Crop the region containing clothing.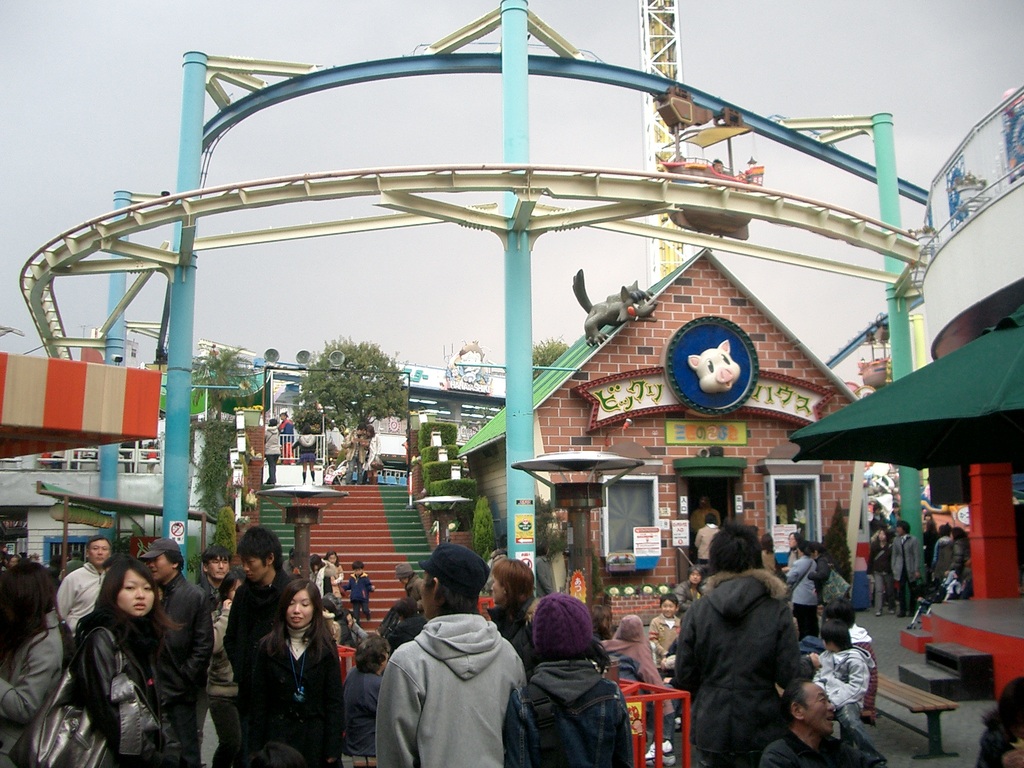
Crop region: {"x1": 886, "y1": 531, "x2": 926, "y2": 616}.
